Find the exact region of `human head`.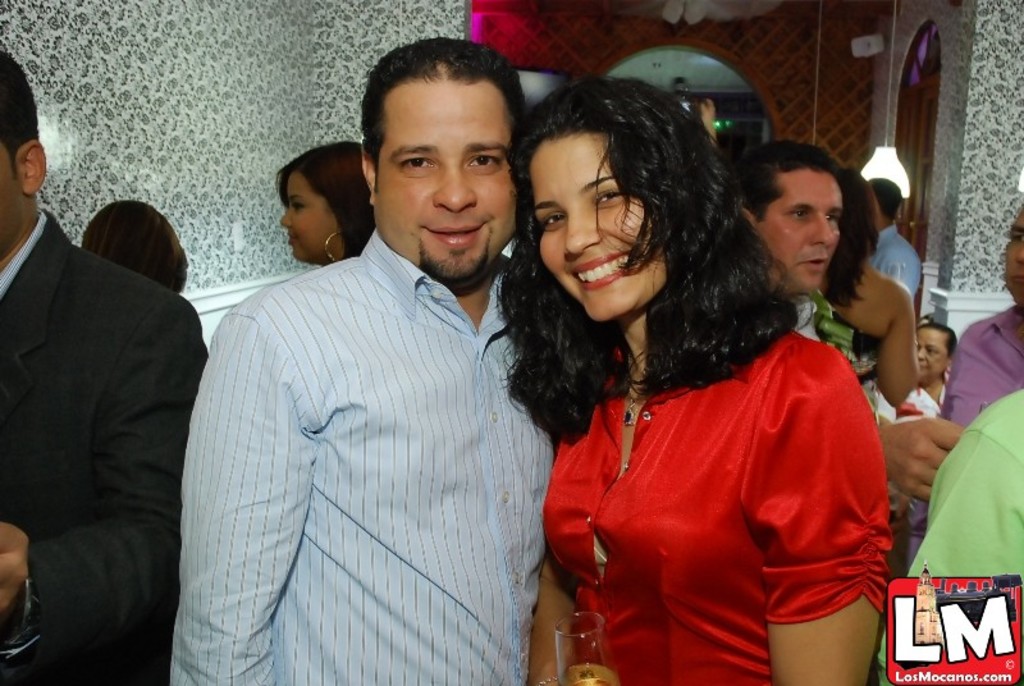
Exact region: {"left": 865, "top": 173, "right": 902, "bottom": 221}.
